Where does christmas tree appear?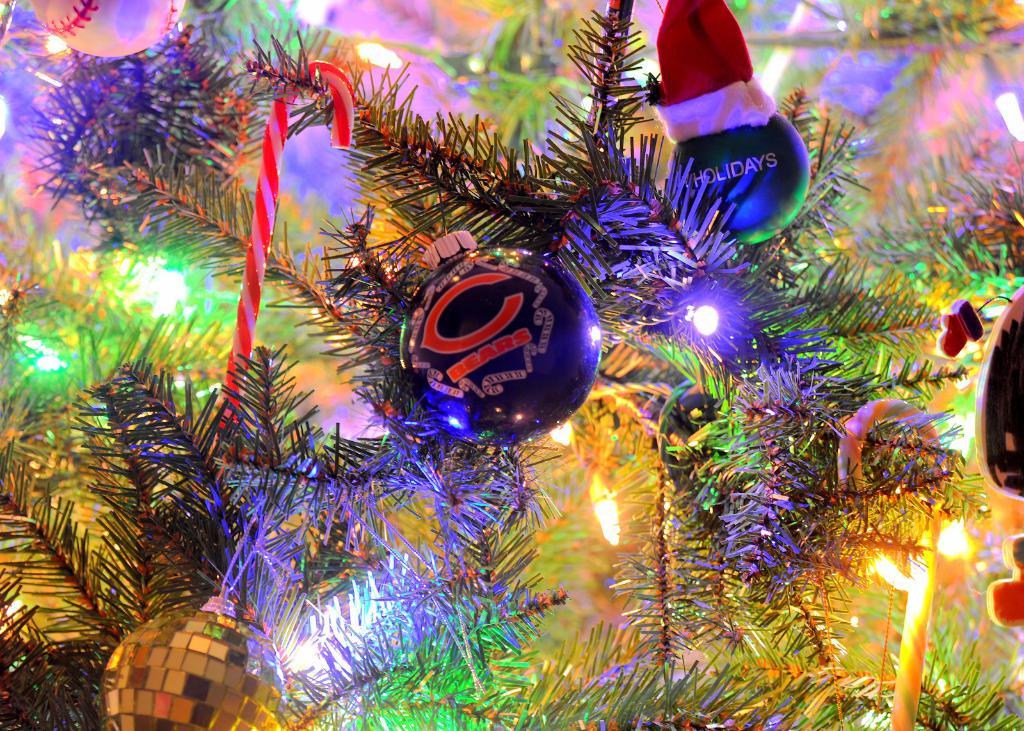
Appears at (x1=0, y1=0, x2=1023, y2=730).
